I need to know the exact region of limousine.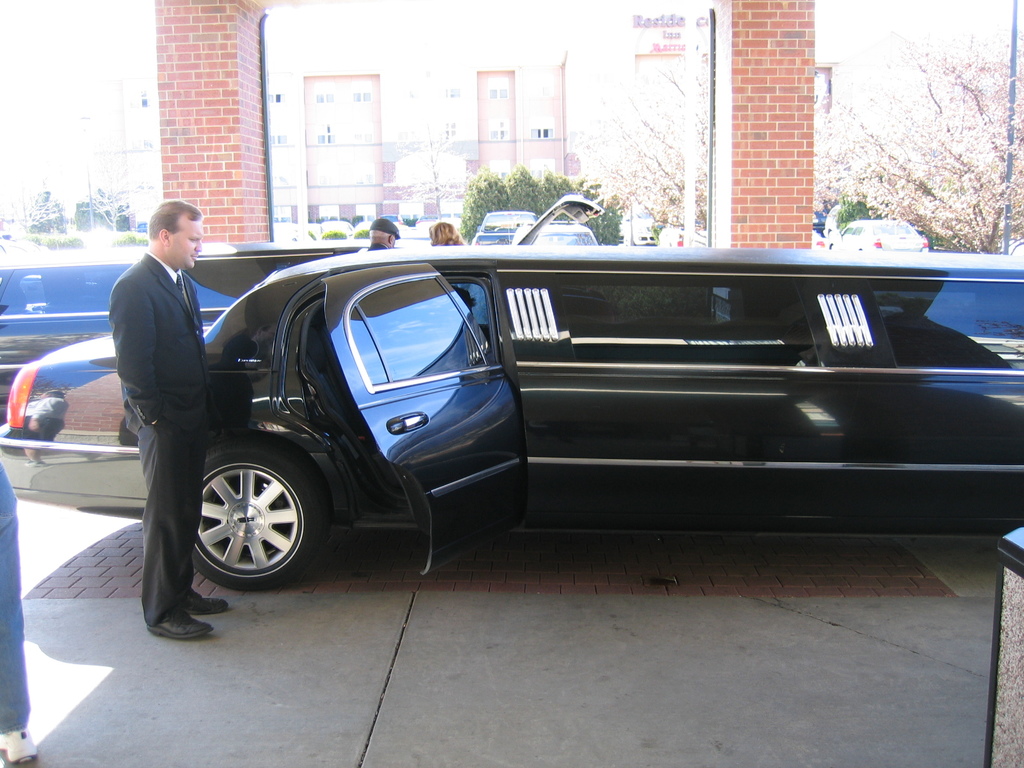
Region: (0, 195, 607, 425).
